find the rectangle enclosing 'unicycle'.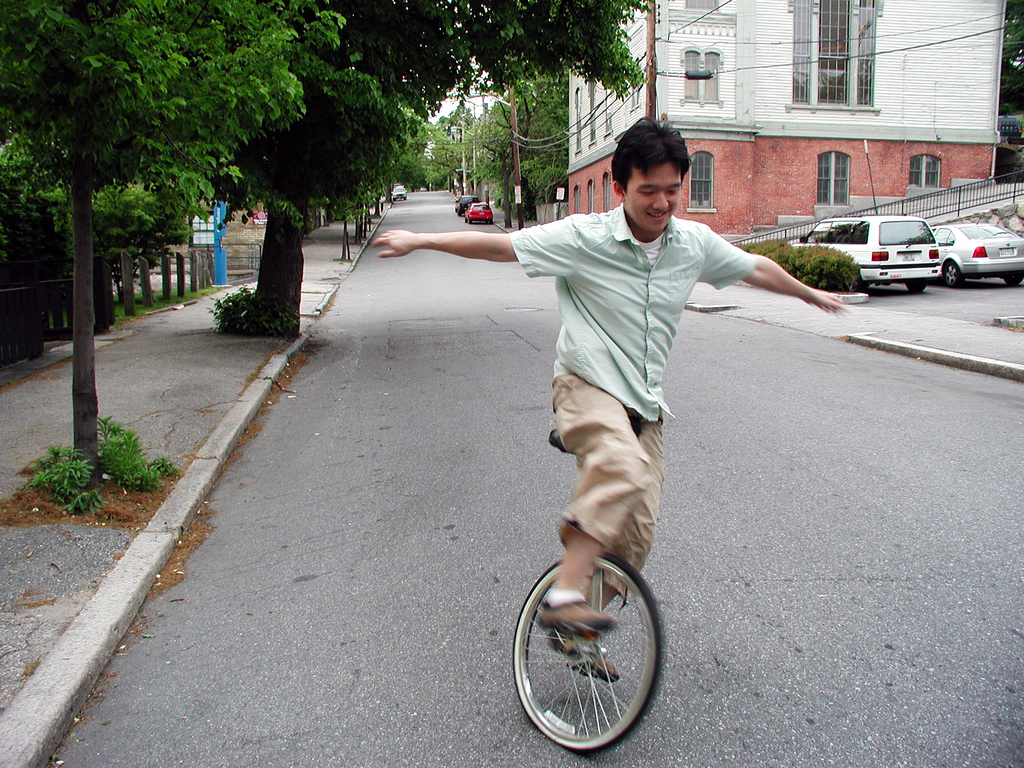
<region>514, 418, 668, 753</region>.
